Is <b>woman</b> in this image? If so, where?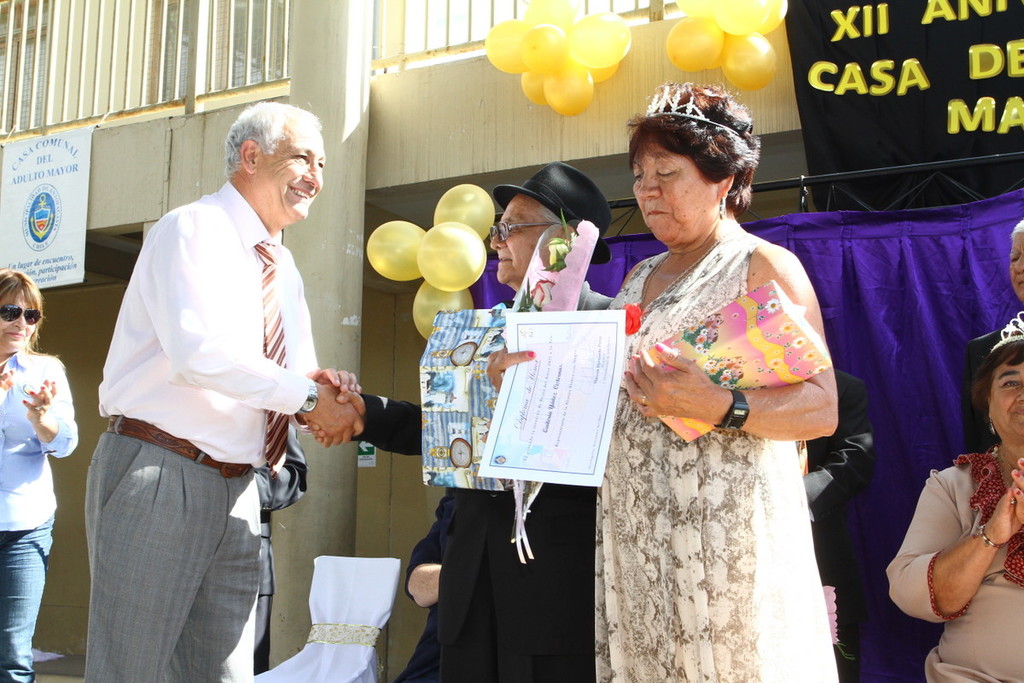
Yes, at <box>0,266,81,682</box>.
